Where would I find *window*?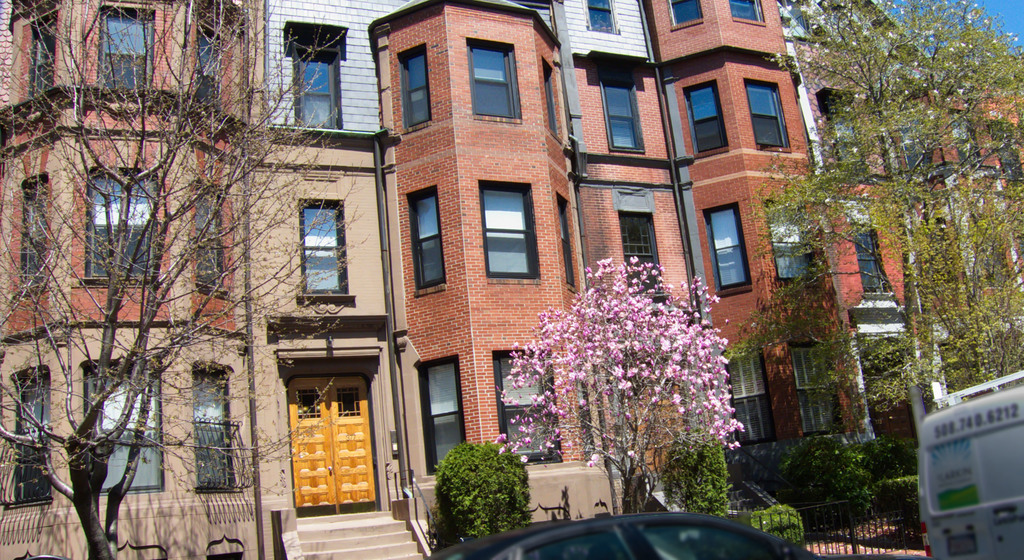
At box(698, 207, 753, 291).
